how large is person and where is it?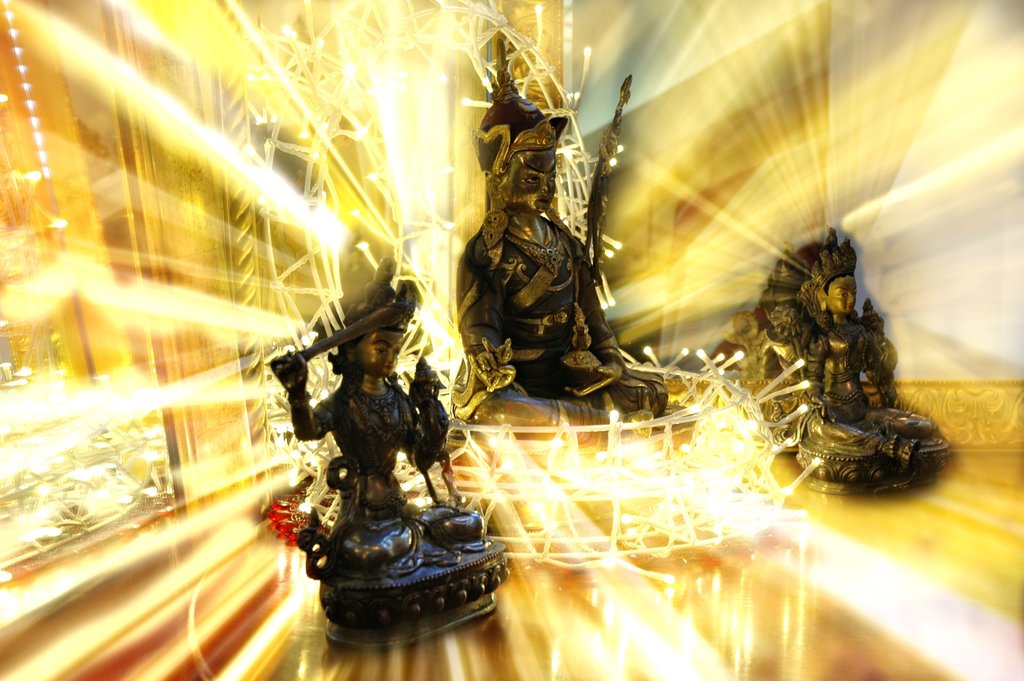
Bounding box: left=259, top=257, right=500, bottom=568.
